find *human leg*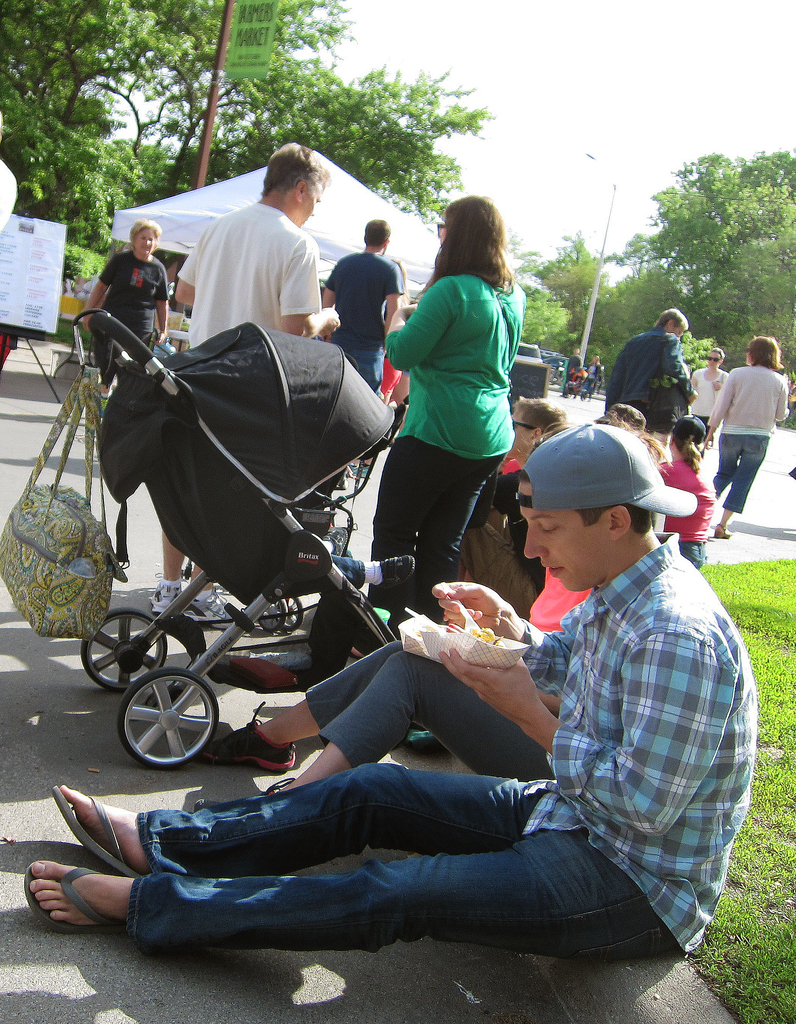
x1=716, y1=433, x2=768, y2=538
